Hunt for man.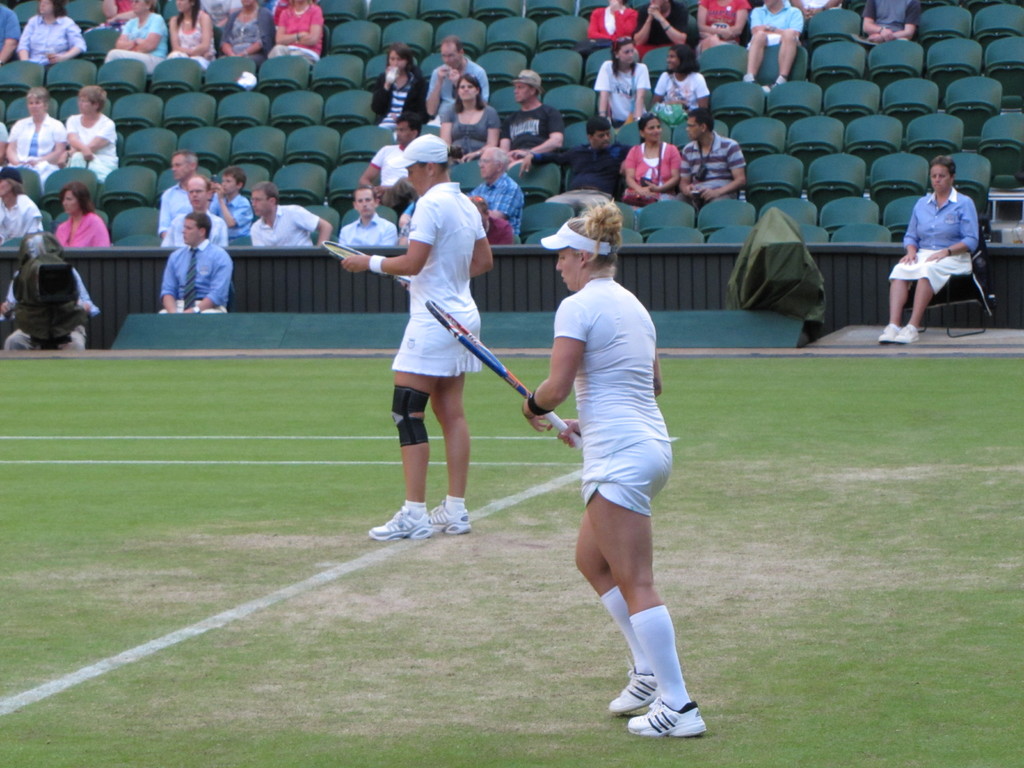
Hunted down at bbox=[0, 269, 94, 347].
